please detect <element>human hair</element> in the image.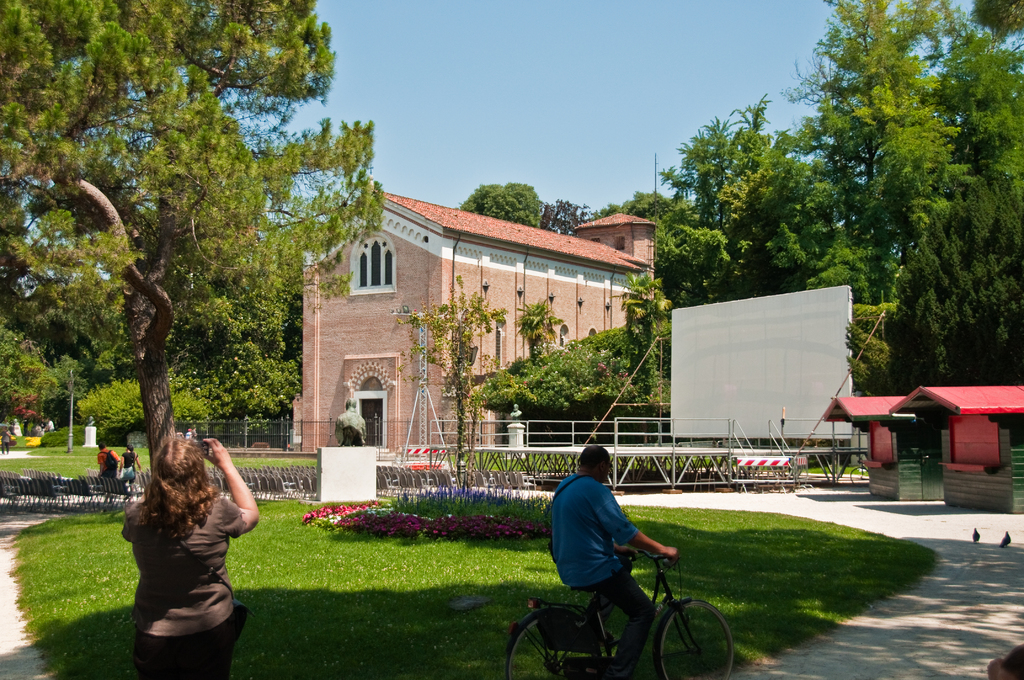
Rect(148, 441, 237, 554).
